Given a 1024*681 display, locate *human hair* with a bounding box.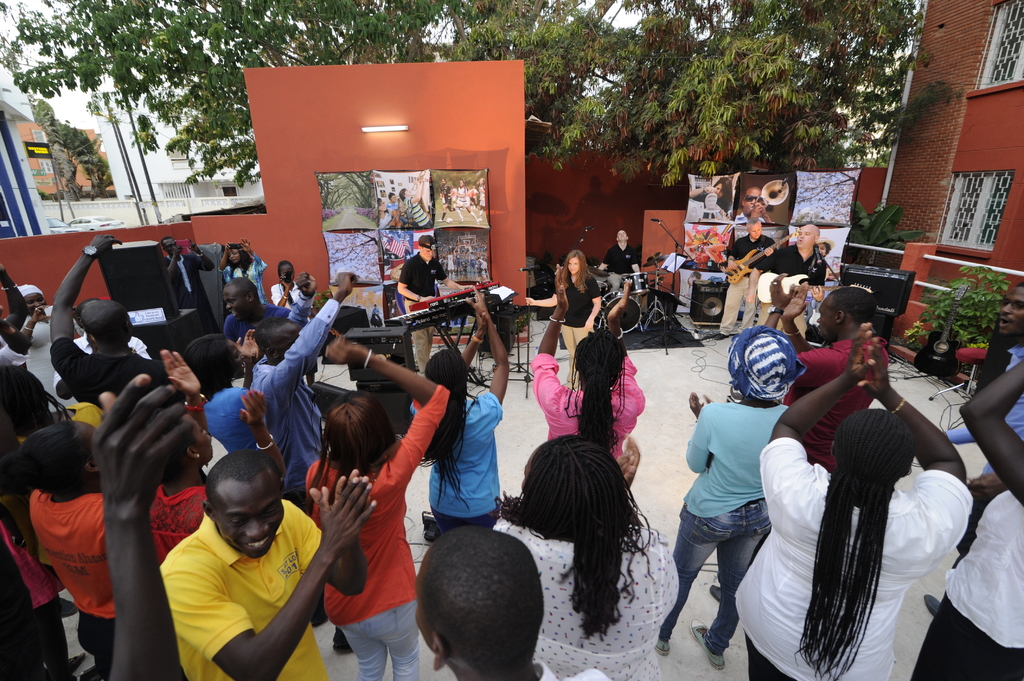
Located: {"left": 203, "top": 450, "right": 269, "bottom": 508}.
